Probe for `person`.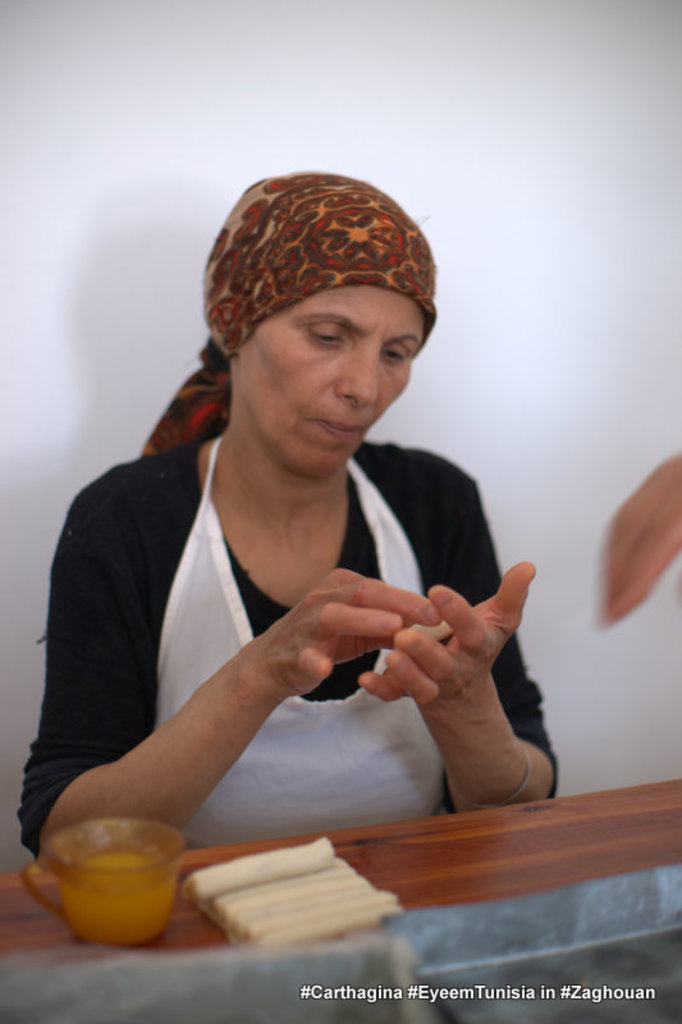
Probe result: 15, 168, 563, 864.
